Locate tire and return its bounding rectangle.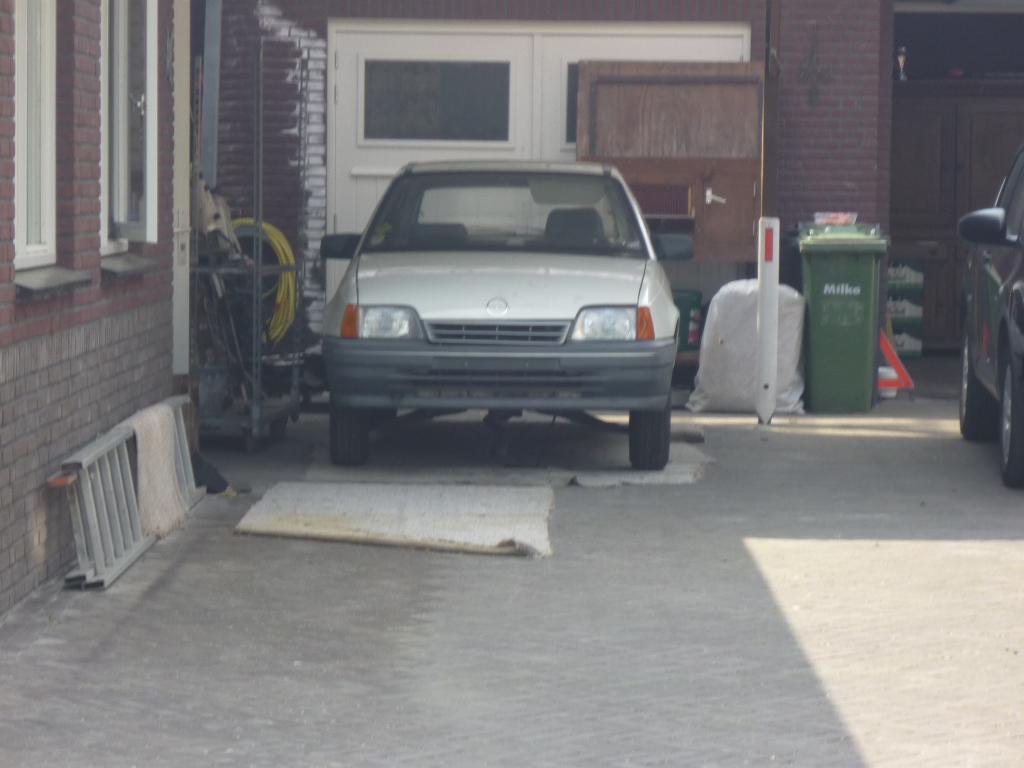
x1=959 y1=317 x2=997 y2=440.
